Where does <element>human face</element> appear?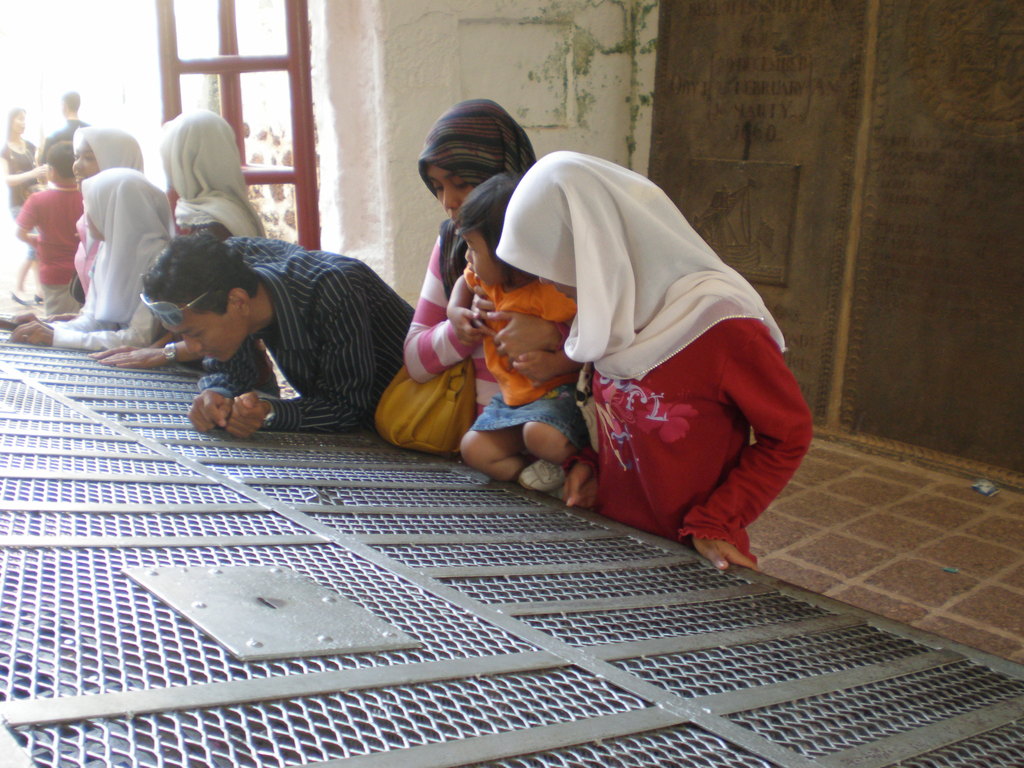
Appears at (left=436, top=161, right=473, bottom=214).
